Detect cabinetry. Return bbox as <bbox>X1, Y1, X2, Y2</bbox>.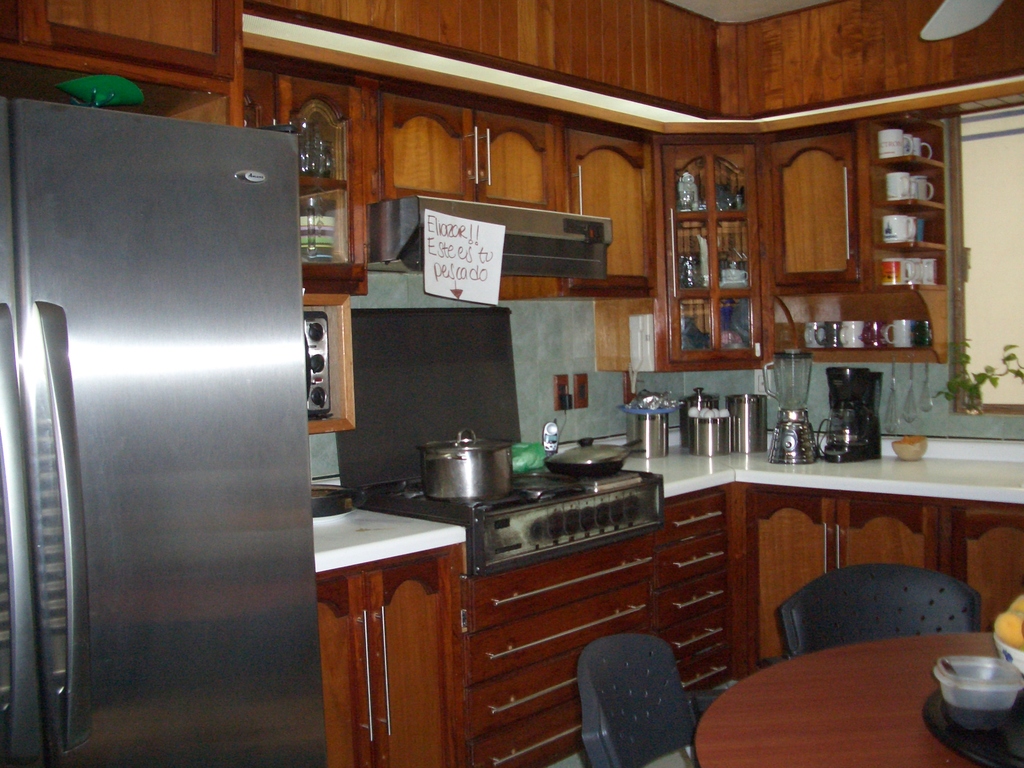
<bbox>657, 132, 765, 374</bbox>.
